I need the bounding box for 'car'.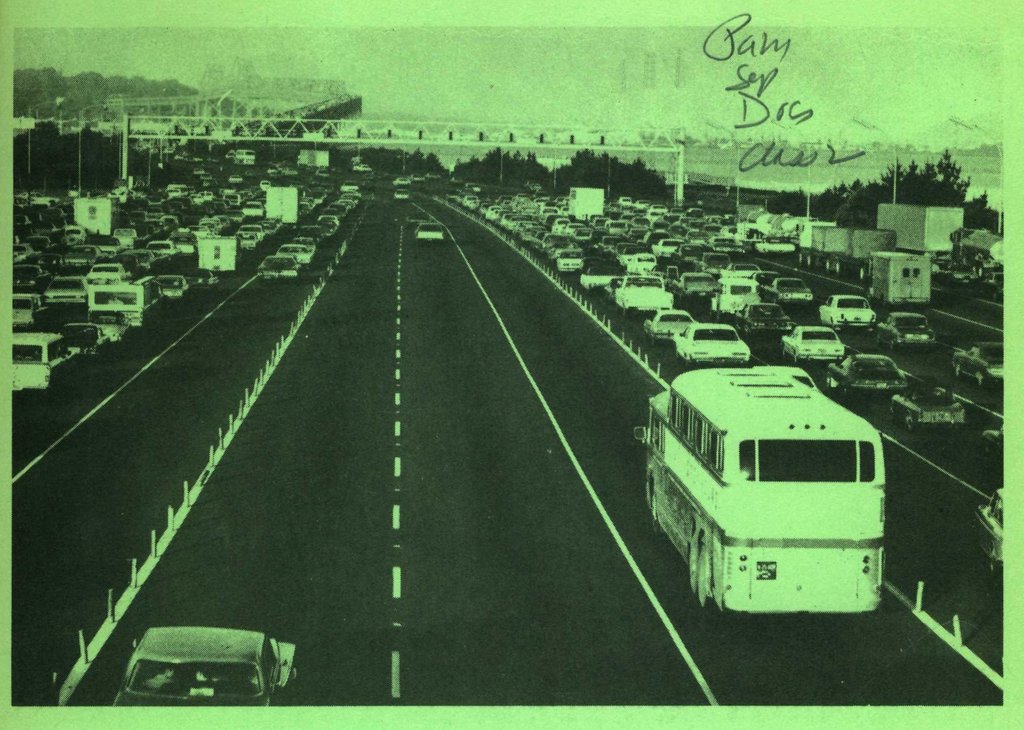
Here it is: (left=778, top=324, right=851, bottom=362).
